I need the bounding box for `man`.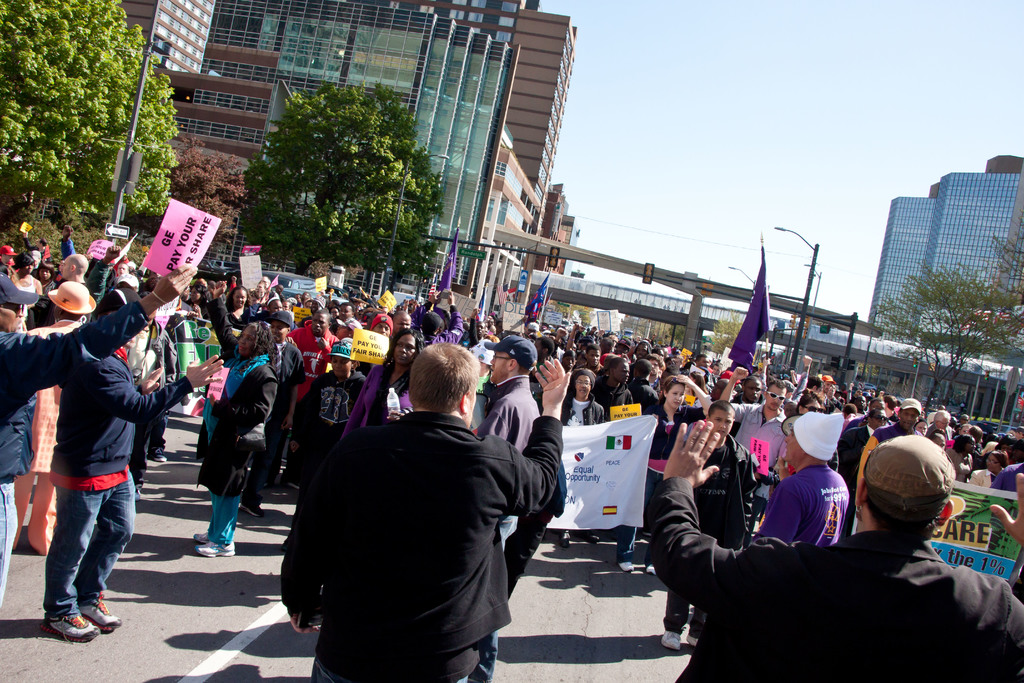
Here it is: select_region(928, 407, 957, 438).
